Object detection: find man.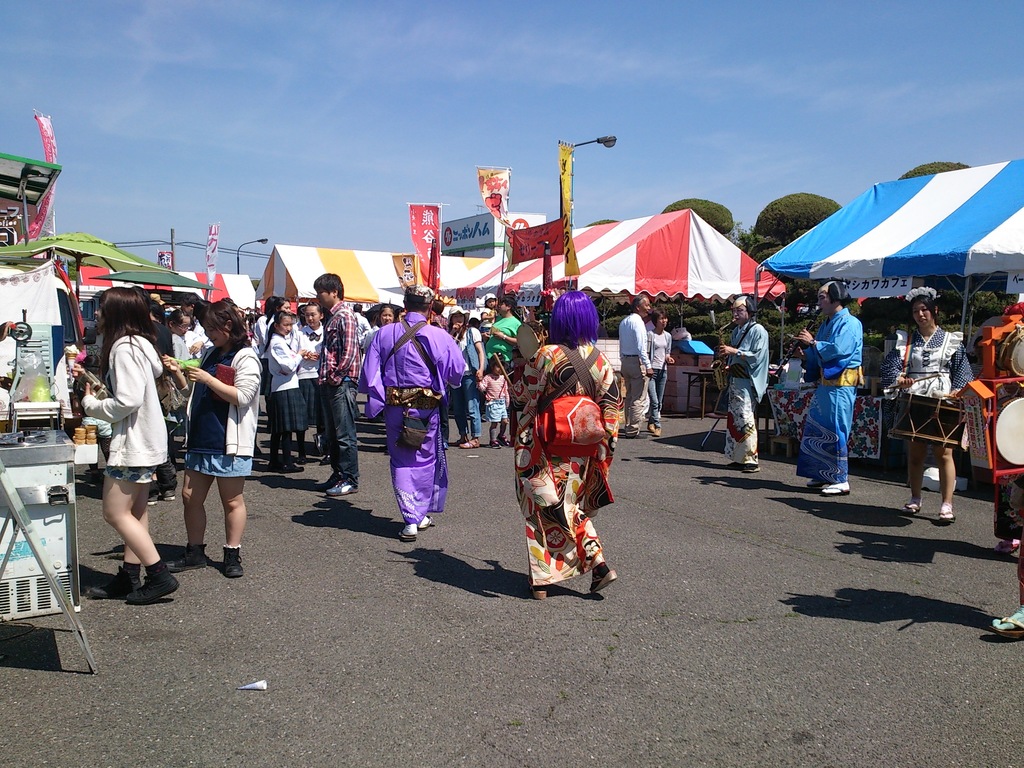
left=718, top=294, right=771, bottom=474.
